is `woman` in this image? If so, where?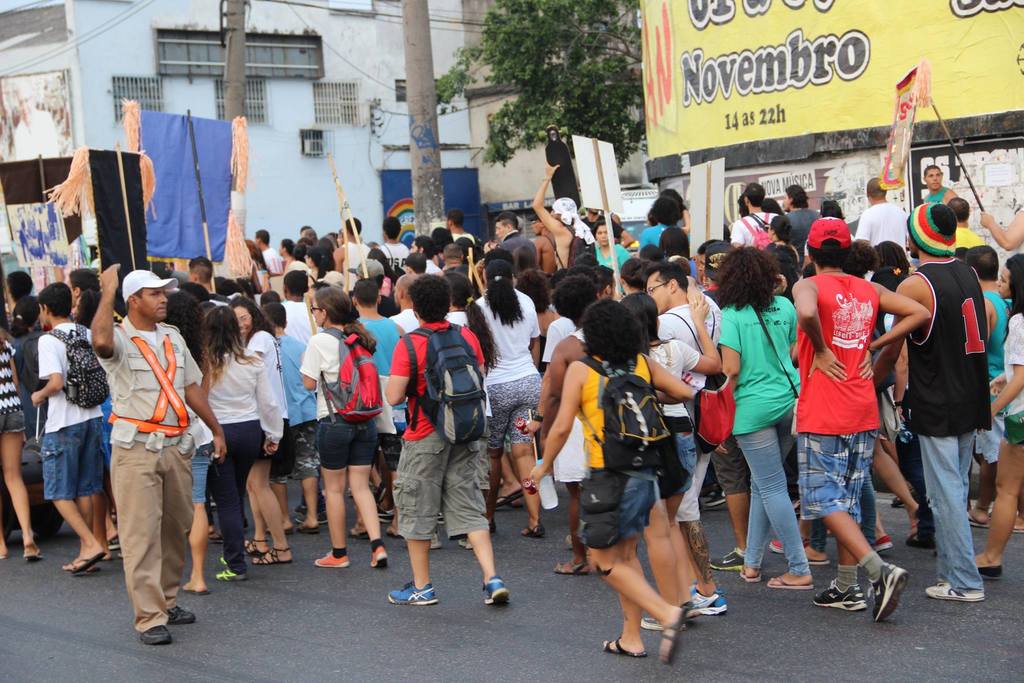
Yes, at 520:299:694:670.
